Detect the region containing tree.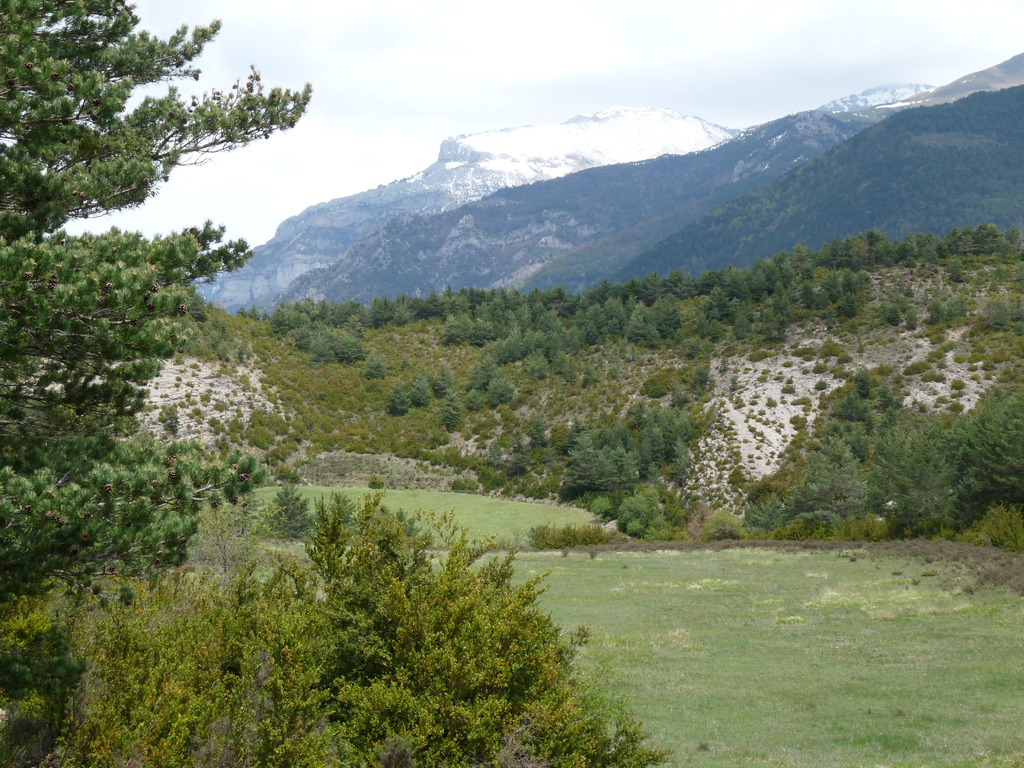
[left=549, top=347, right=570, bottom=373].
